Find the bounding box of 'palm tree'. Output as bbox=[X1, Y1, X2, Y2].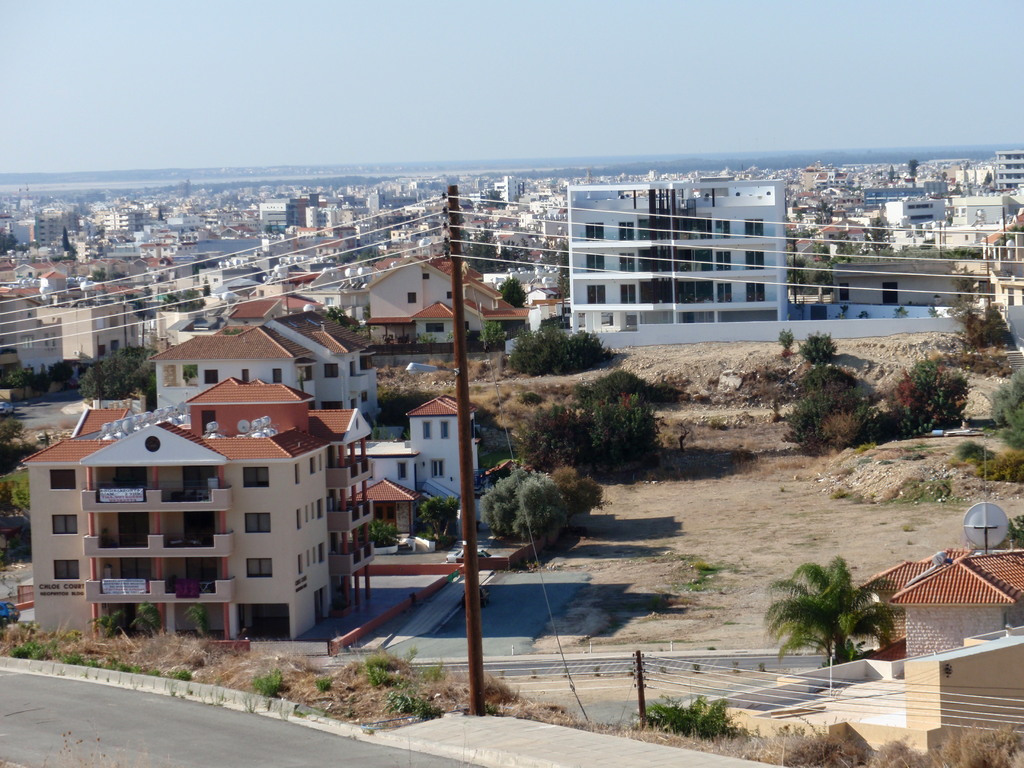
bbox=[777, 576, 888, 668].
